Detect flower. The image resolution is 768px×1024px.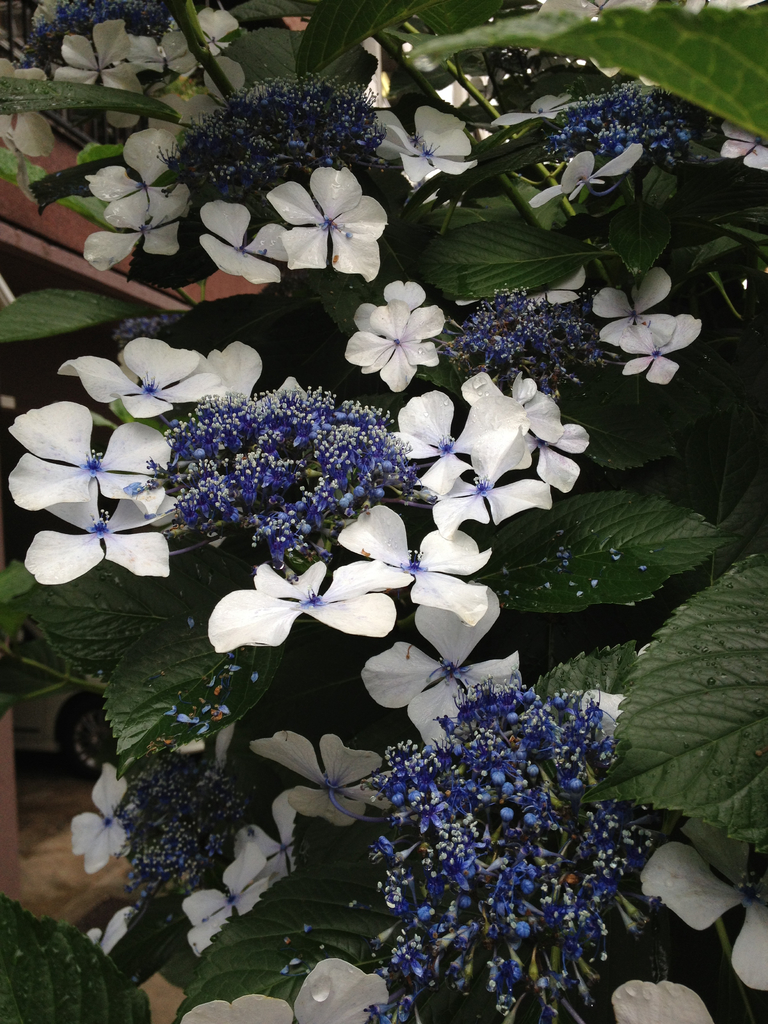
[left=359, top=111, right=484, bottom=186].
